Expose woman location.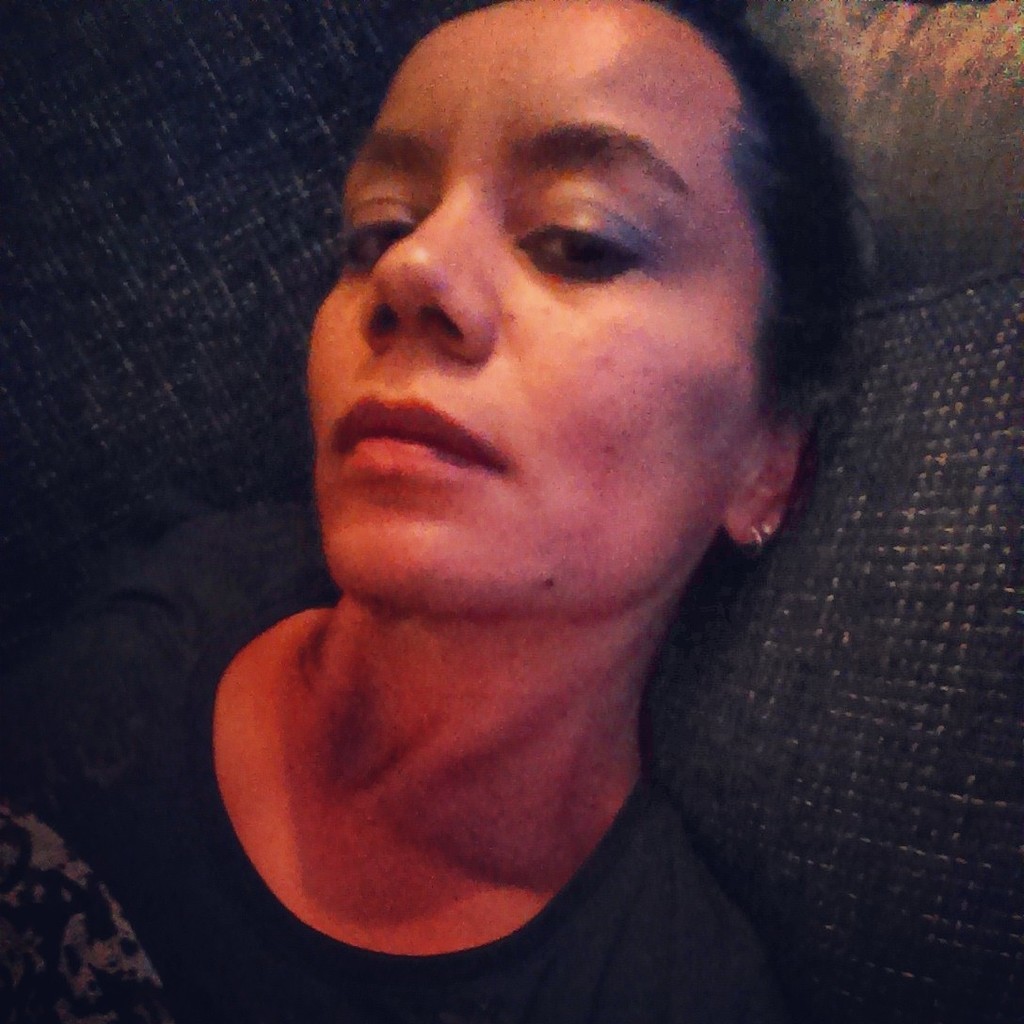
Exposed at region(7, 0, 844, 1023).
